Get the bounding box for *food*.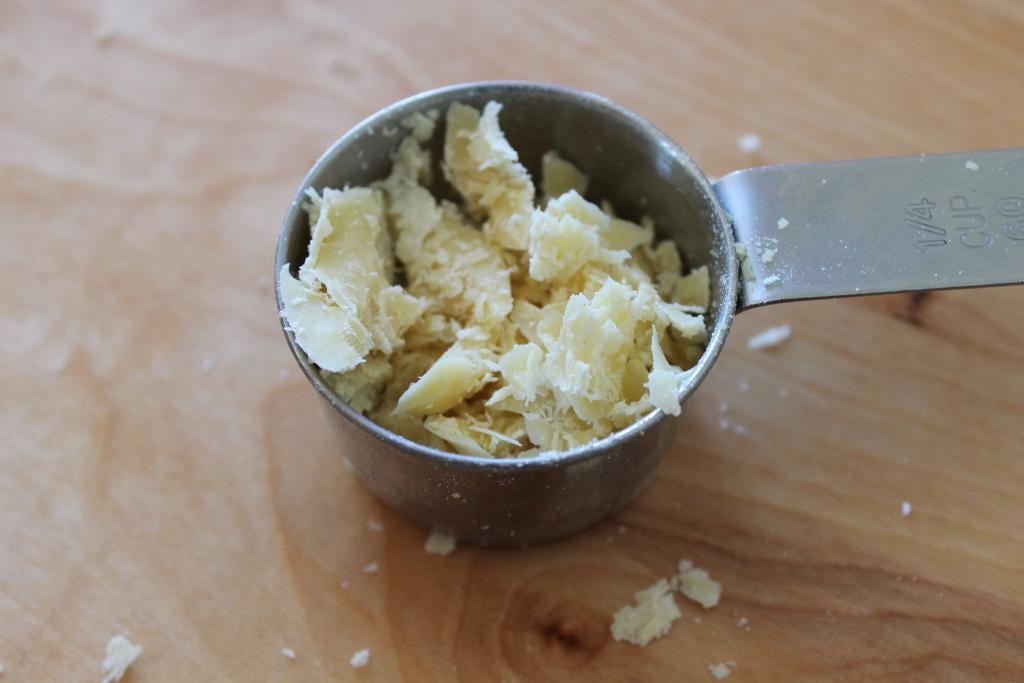
282/646/296/662.
